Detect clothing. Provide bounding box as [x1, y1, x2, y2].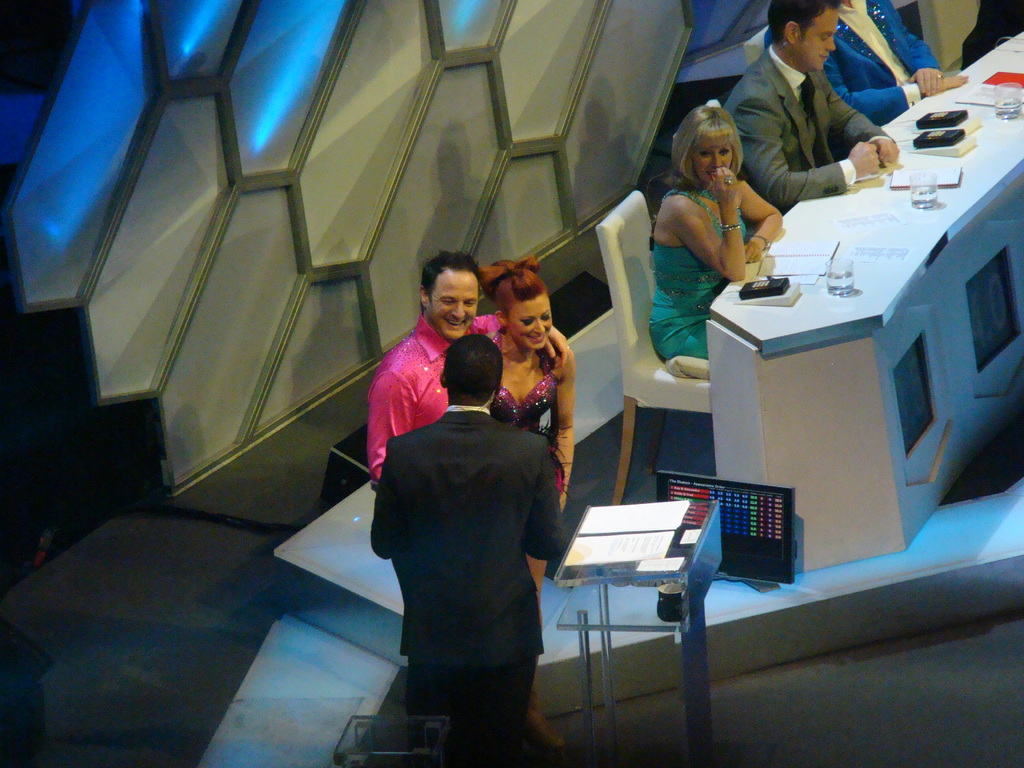
[762, 0, 941, 124].
